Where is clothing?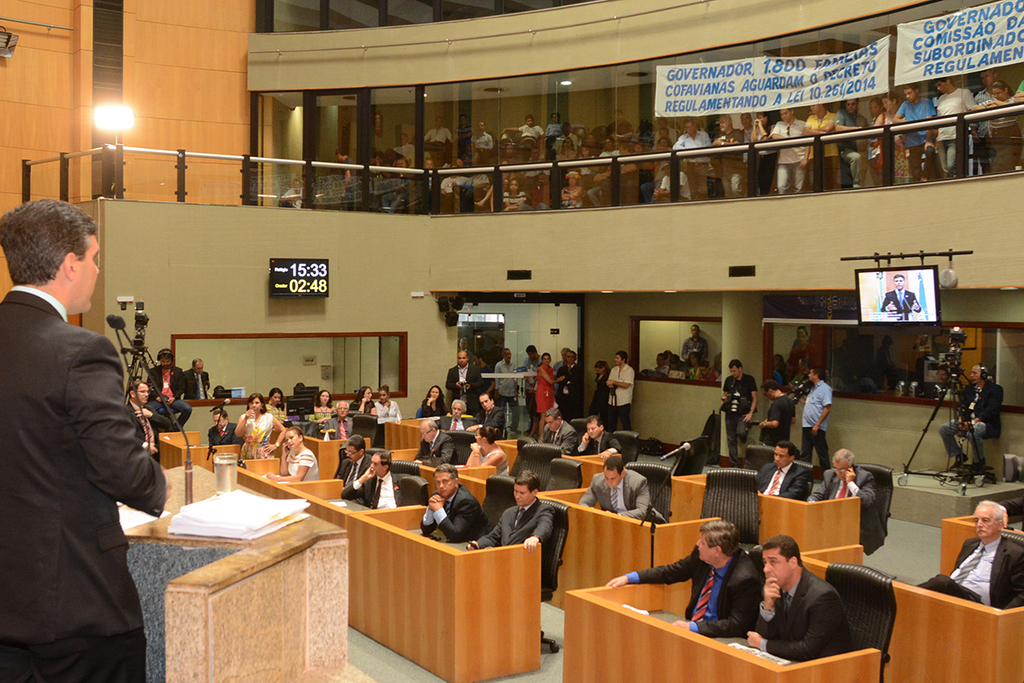
[x1=350, y1=394, x2=381, y2=420].
